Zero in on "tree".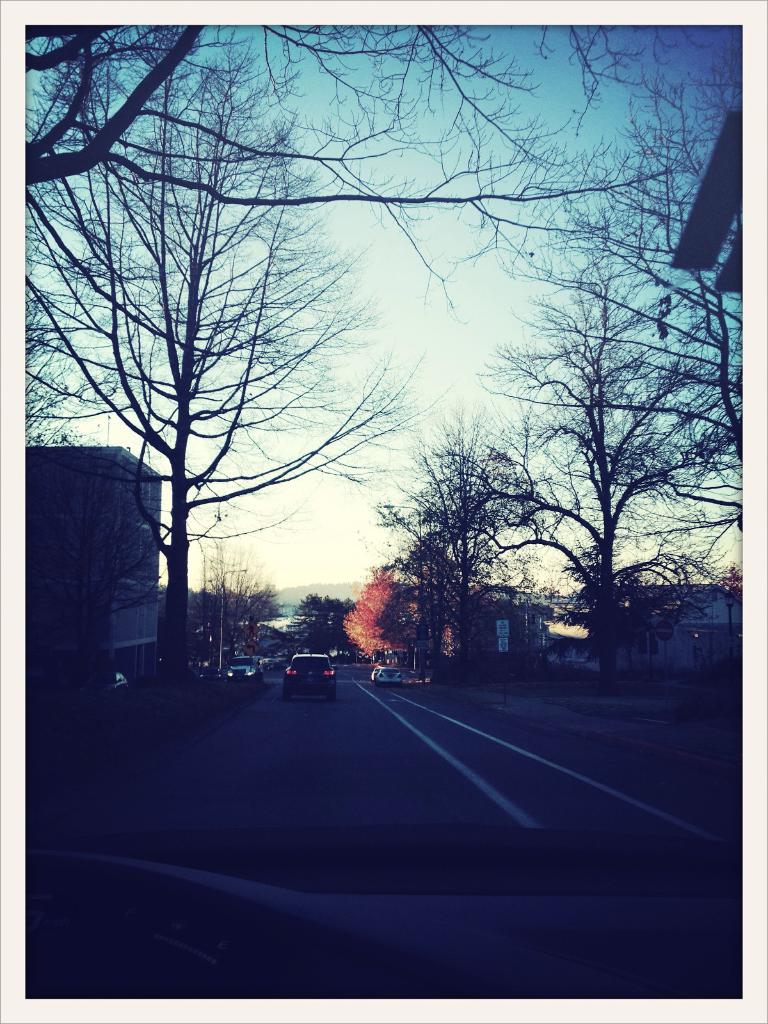
Zeroed in: 438 182 735 693.
